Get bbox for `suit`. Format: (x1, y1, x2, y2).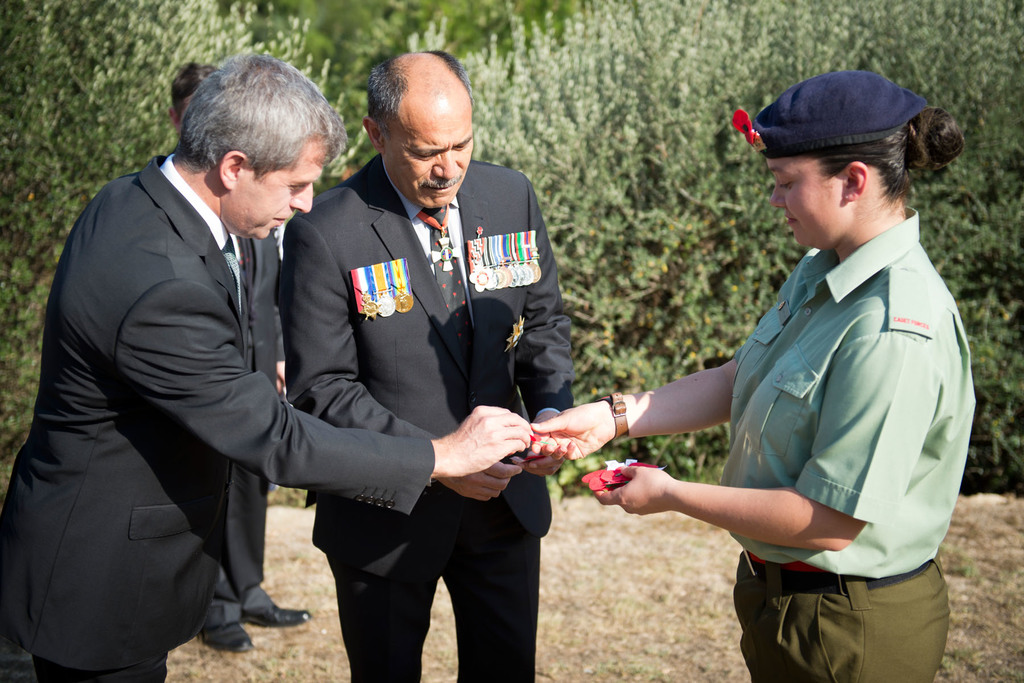
(203, 231, 283, 626).
